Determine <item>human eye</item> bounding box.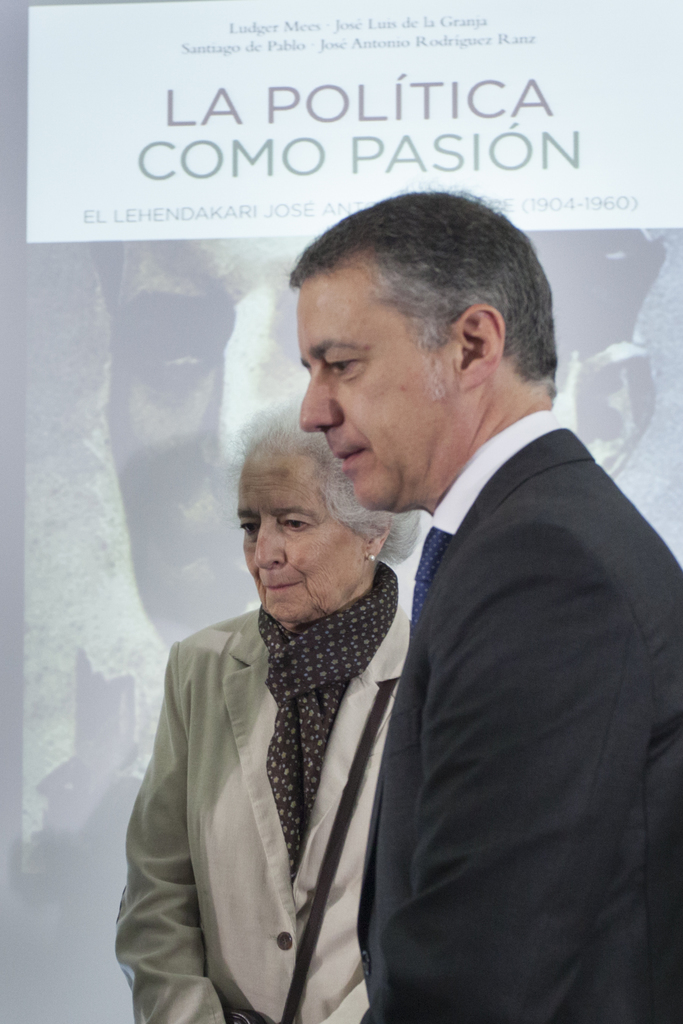
Determined: [236, 515, 262, 545].
